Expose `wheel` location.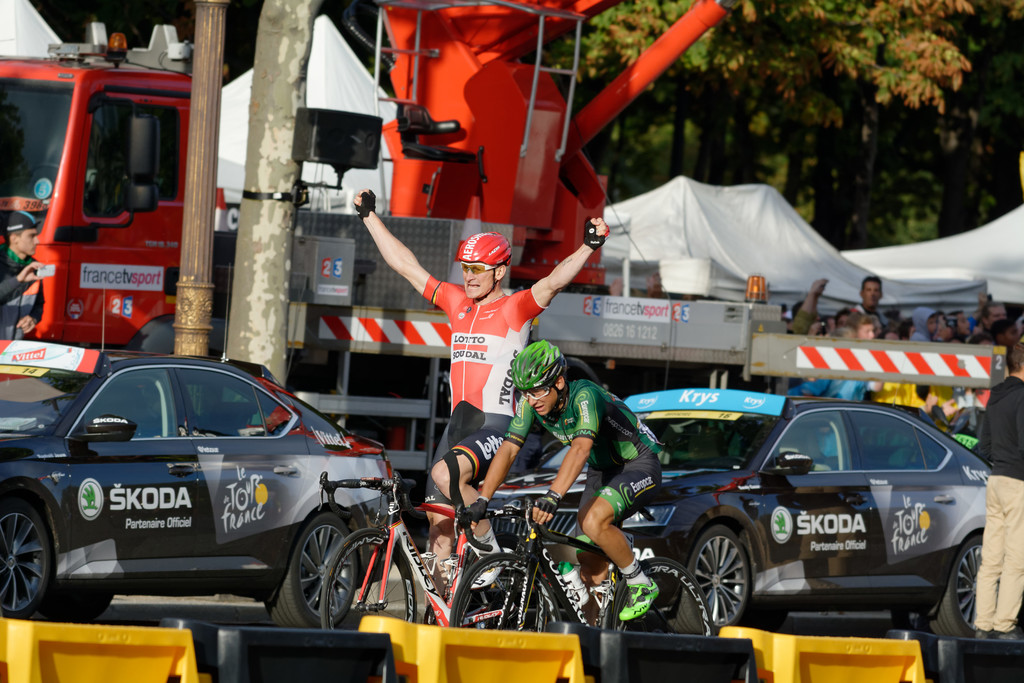
Exposed at <bbox>925, 537, 979, 638</bbox>.
